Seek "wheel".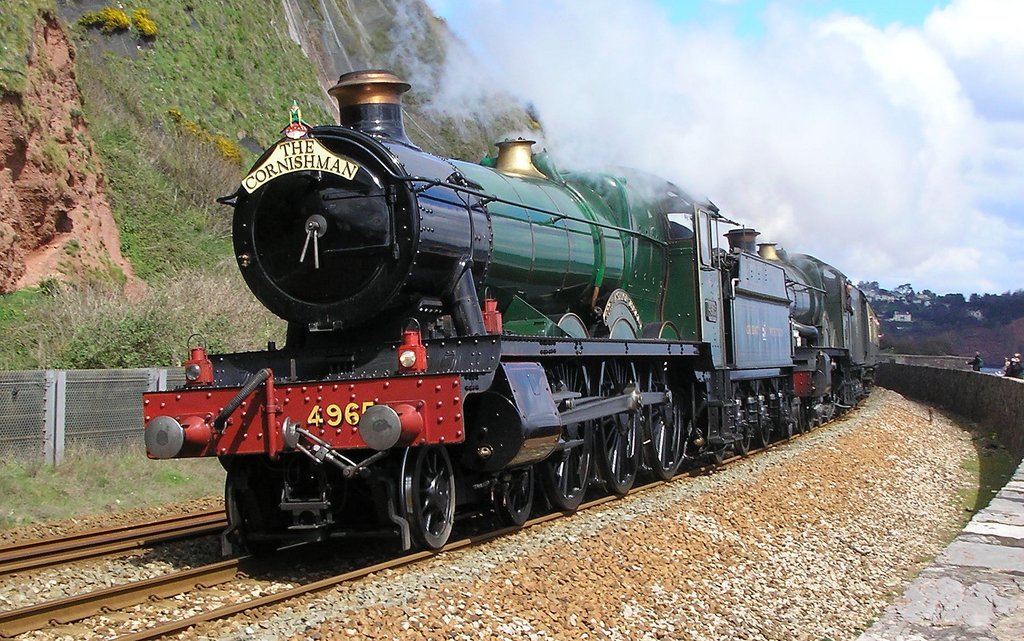
{"x1": 797, "y1": 400, "x2": 807, "y2": 433}.
